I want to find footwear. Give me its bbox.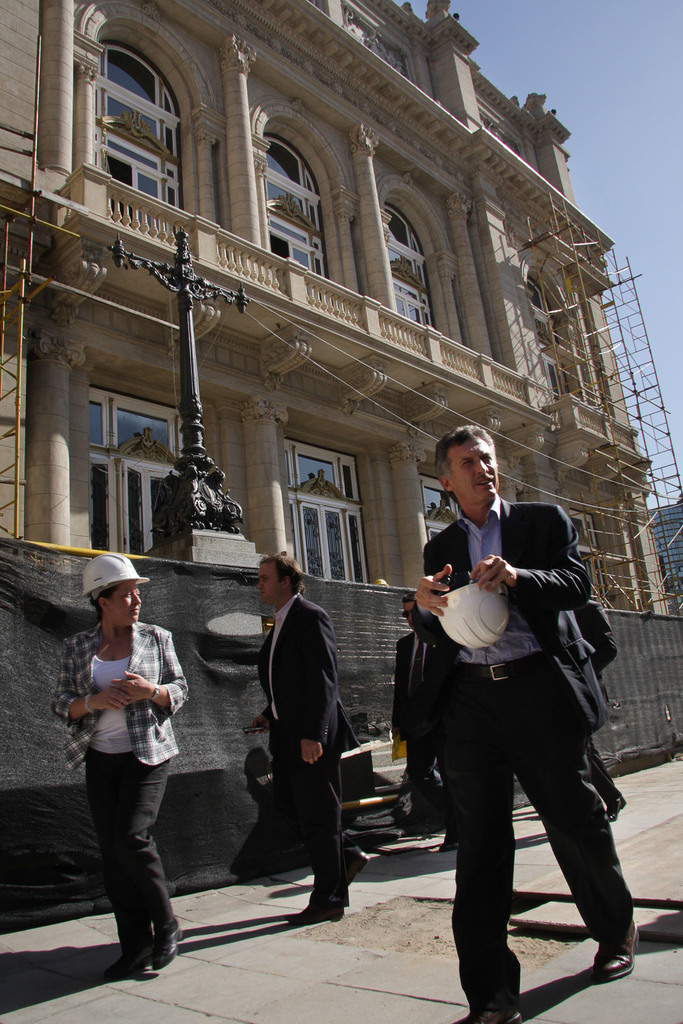
box(154, 922, 186, 971).
